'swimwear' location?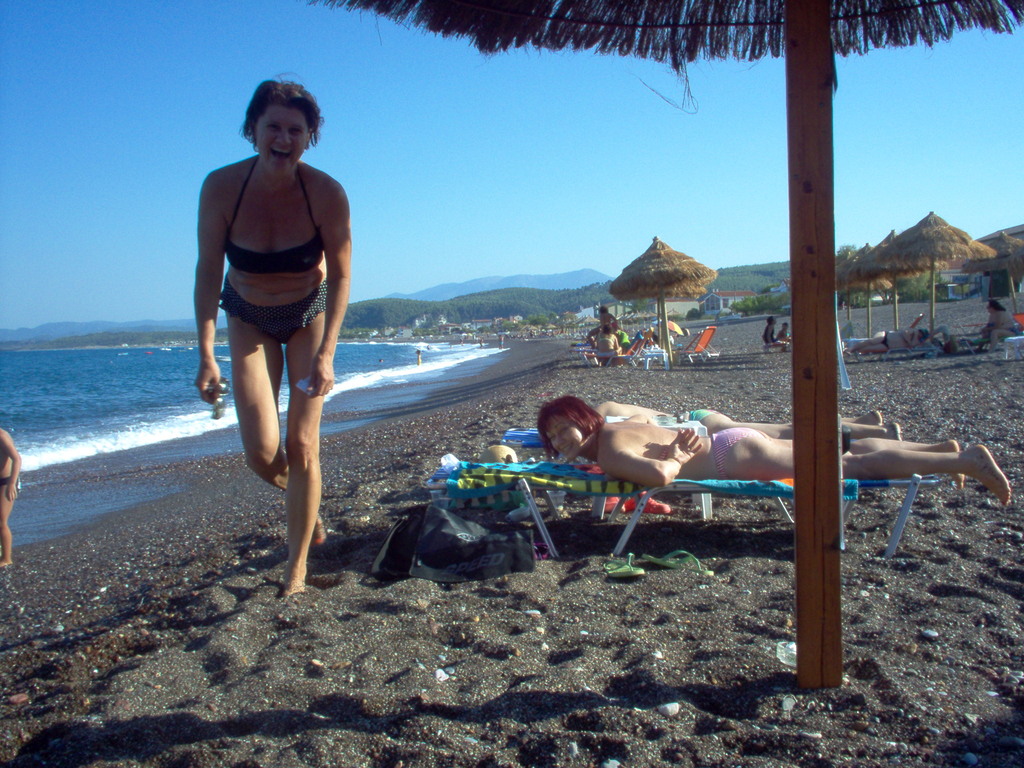
(left=215, top=273, right=326, bottom=349)
